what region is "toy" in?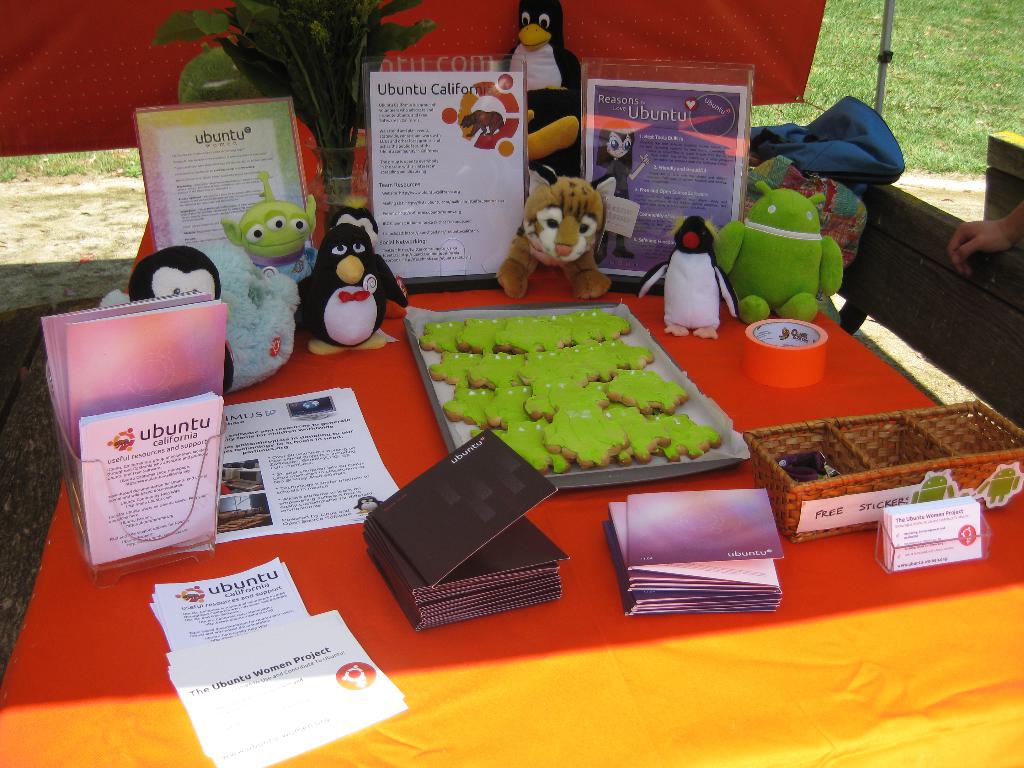
99,246,236,394.
